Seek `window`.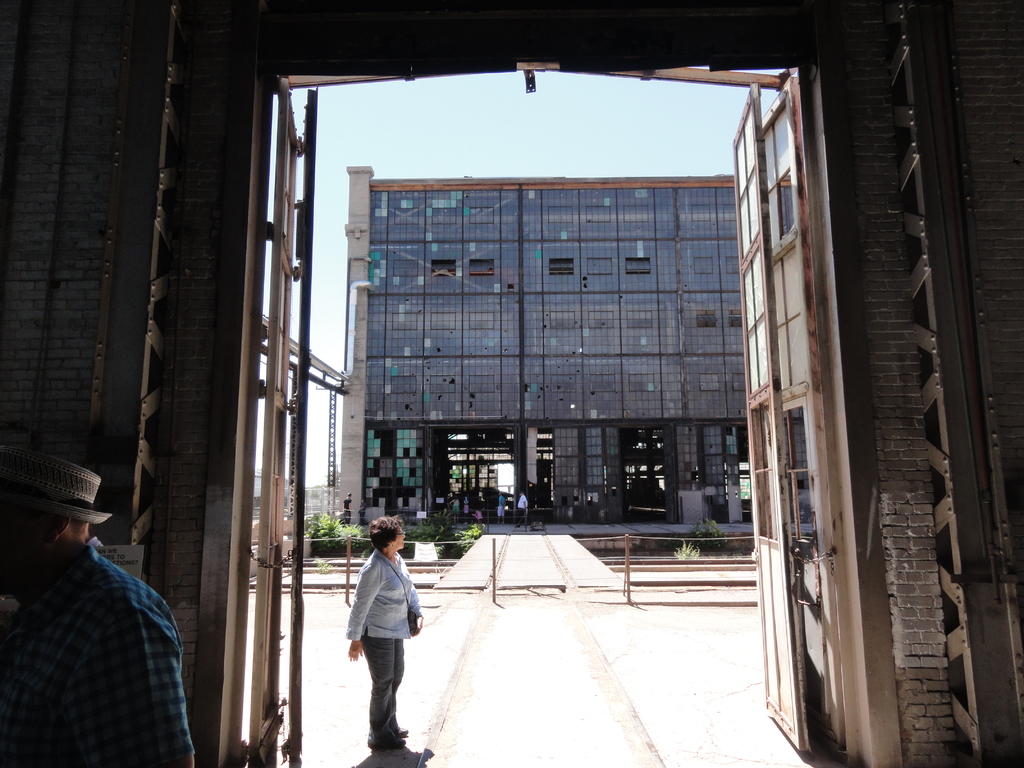
Rect(543, 255, 580, 272).
